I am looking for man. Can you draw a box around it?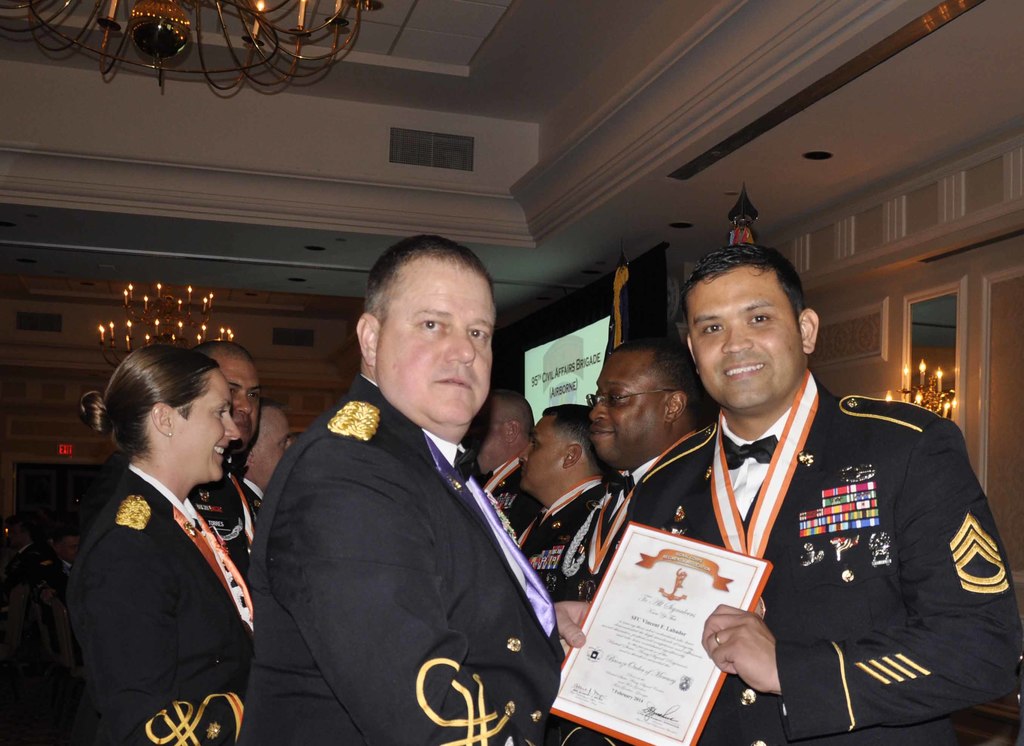
Sure, the bounding box is (514, 404, 610, 583).
